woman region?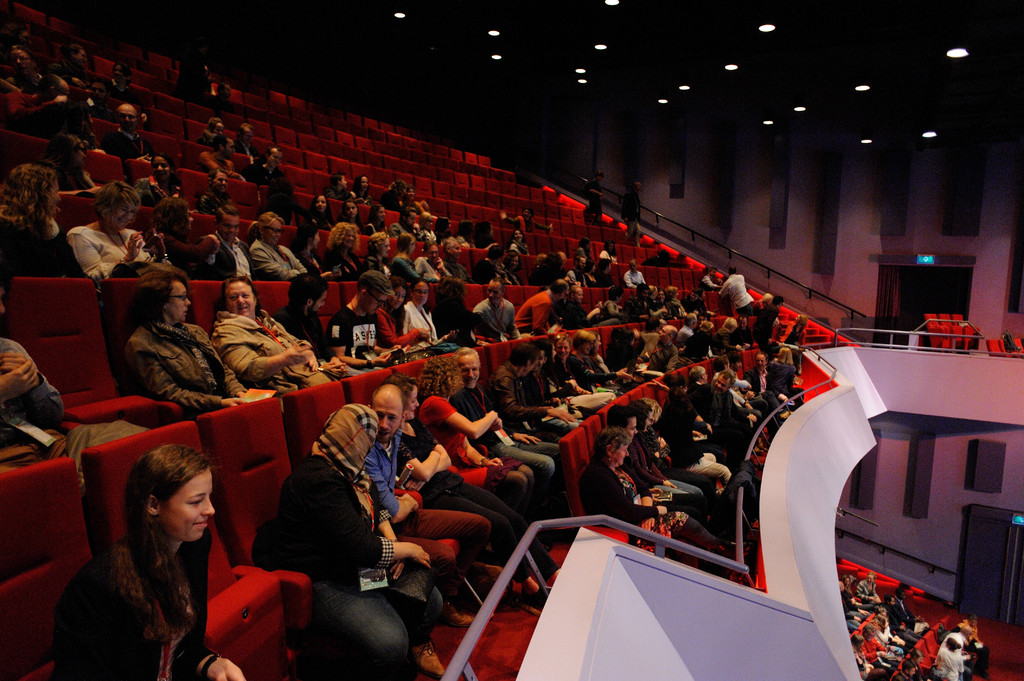
locate(414, 240, 447, 280)
